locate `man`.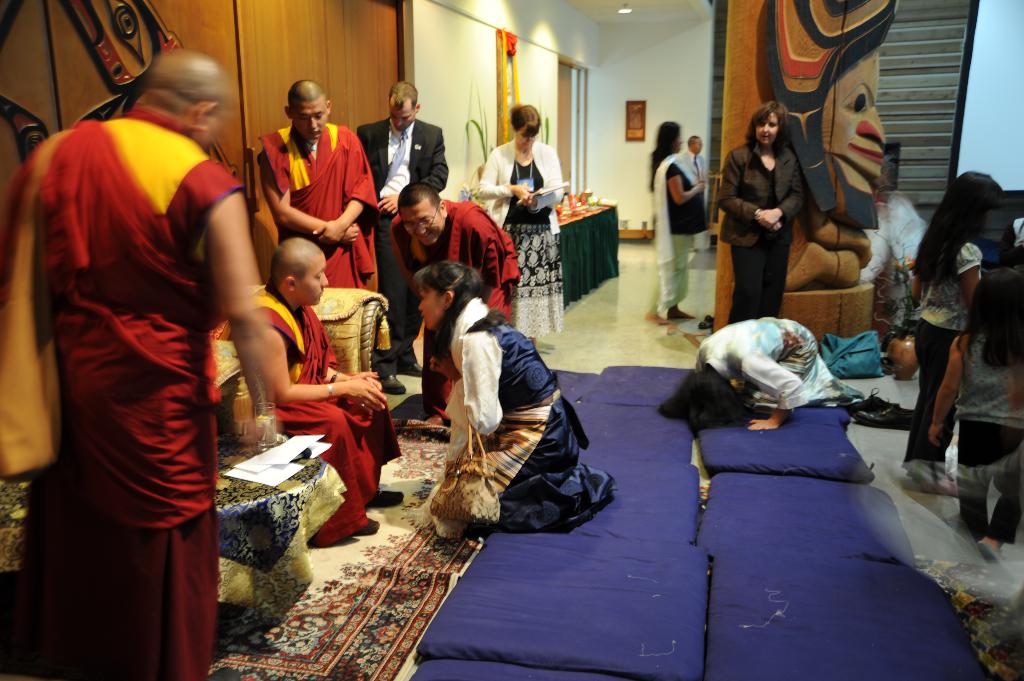
Bounding box: locate(685, 136, 708, 188).
